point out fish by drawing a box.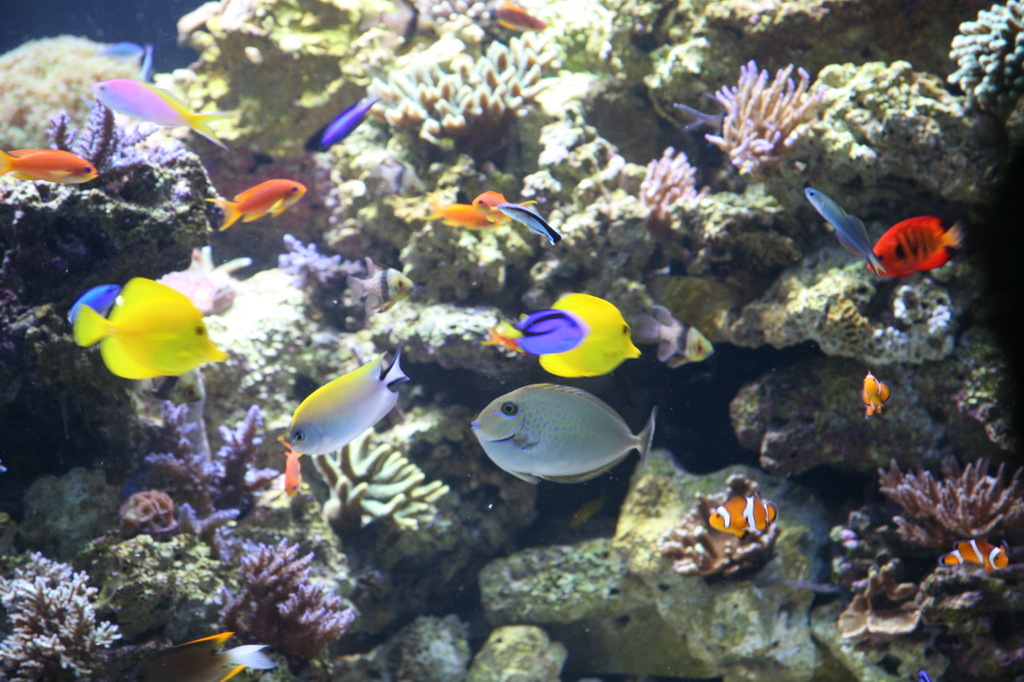
493, 313, 585, 360.
